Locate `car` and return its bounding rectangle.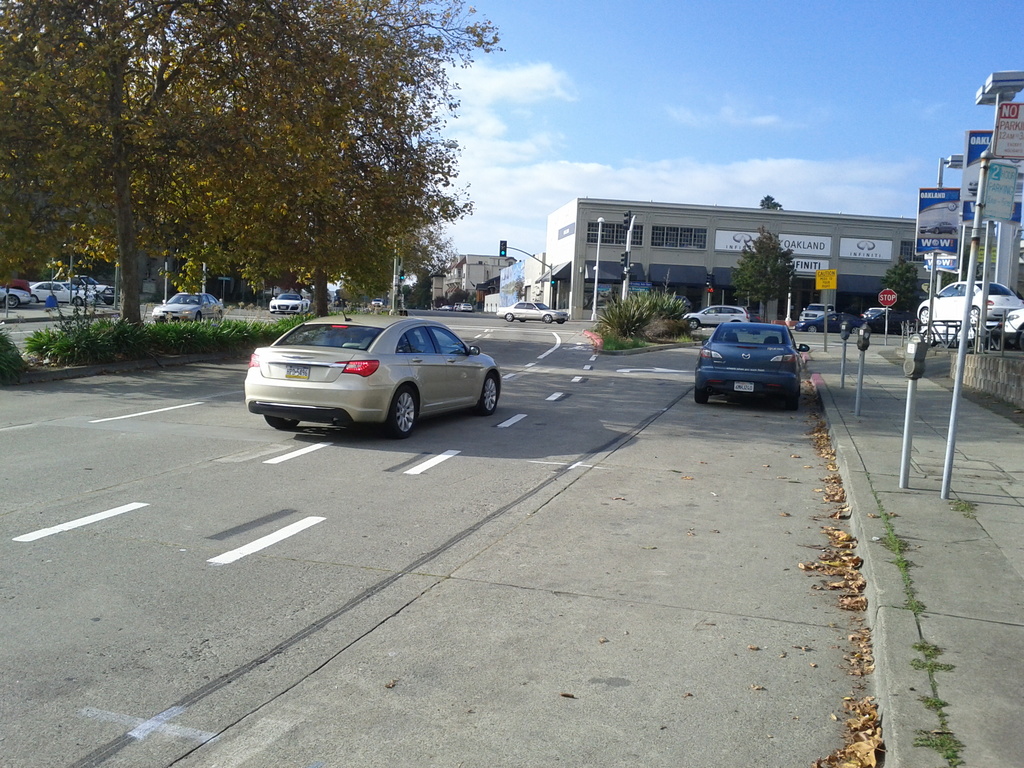
BBox(26, 277, 96, 302).
